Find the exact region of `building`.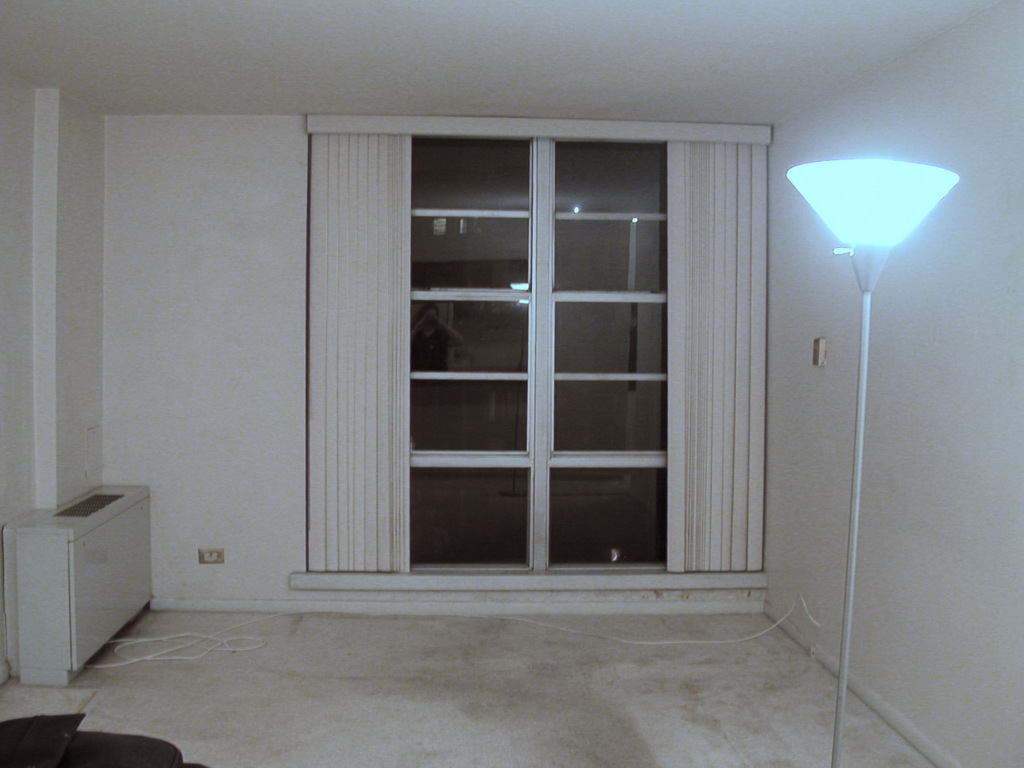
Exact region: bbox=[0, 0, 1023, 767].
